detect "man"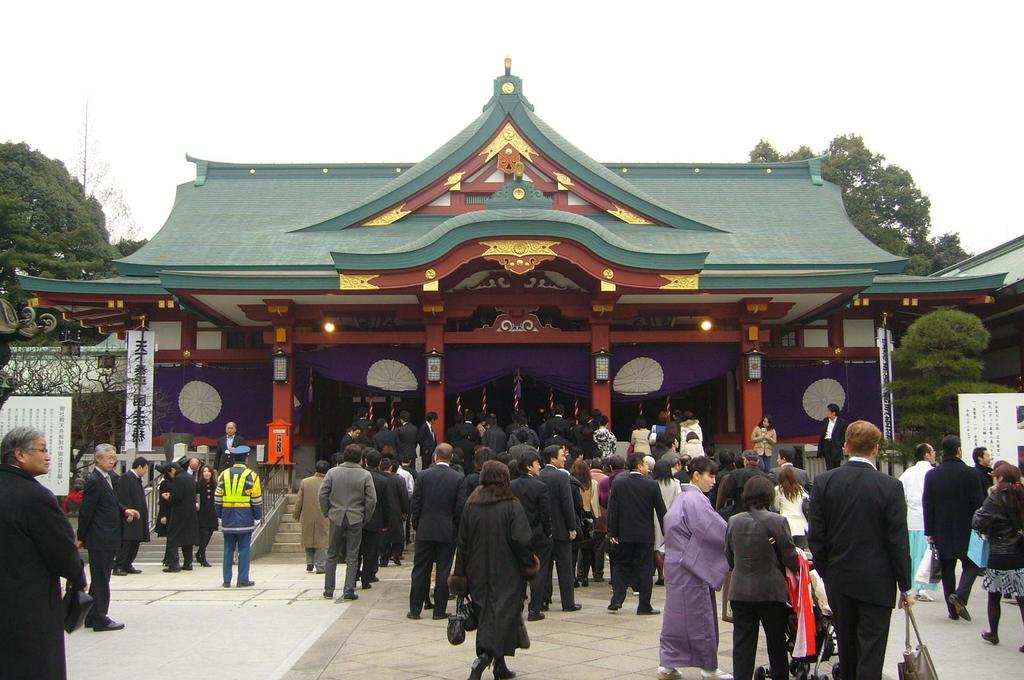
<region>291, 456, 336, 569</region>
